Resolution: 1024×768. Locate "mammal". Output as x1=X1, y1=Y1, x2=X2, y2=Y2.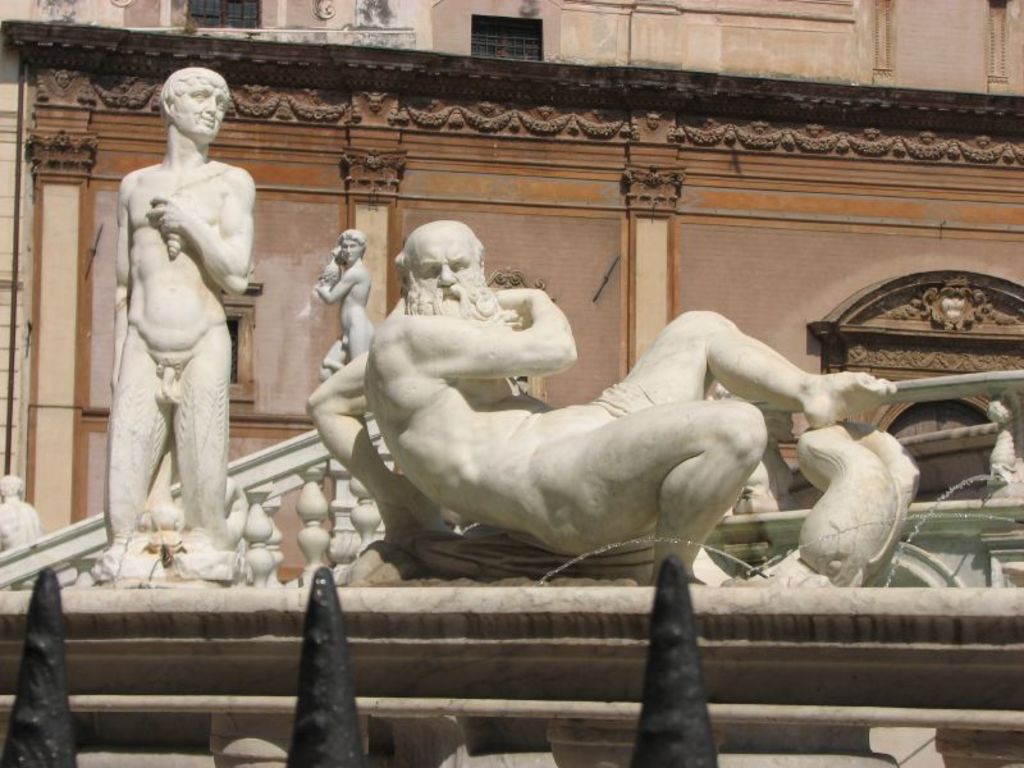
x1=84, y1=61, x2=260, y2=571.
